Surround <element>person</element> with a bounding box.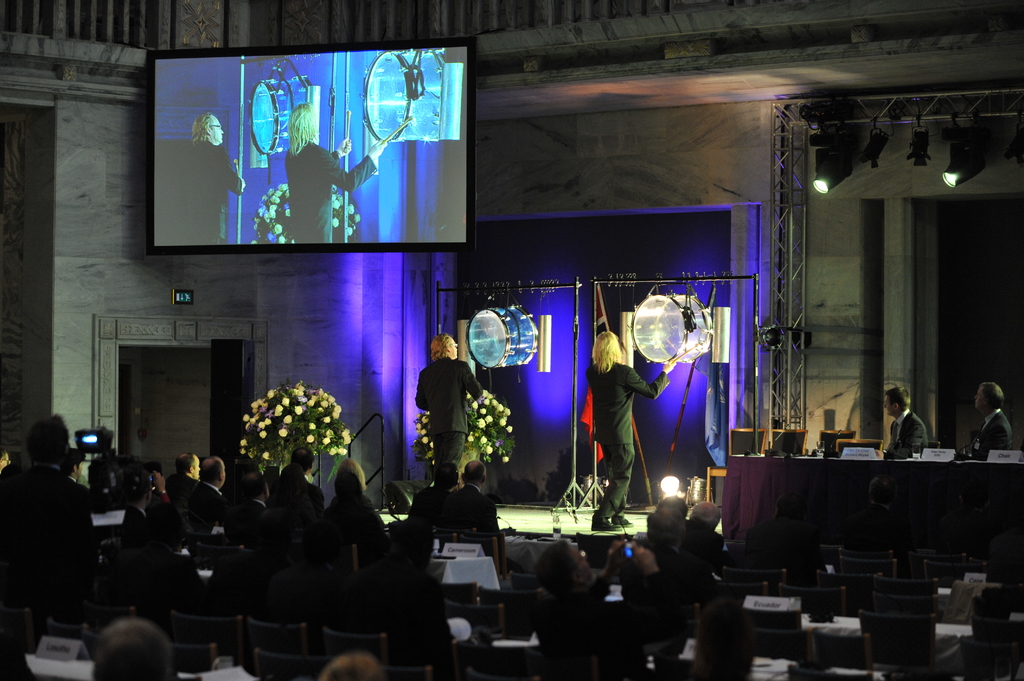
(747, 496, 810, 565).
